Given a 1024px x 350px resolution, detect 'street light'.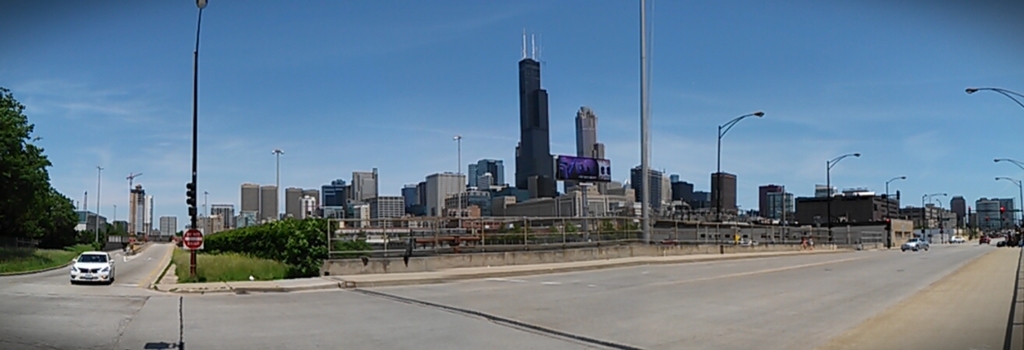
(x1=455, y1=132, x2=464, y2=216).
